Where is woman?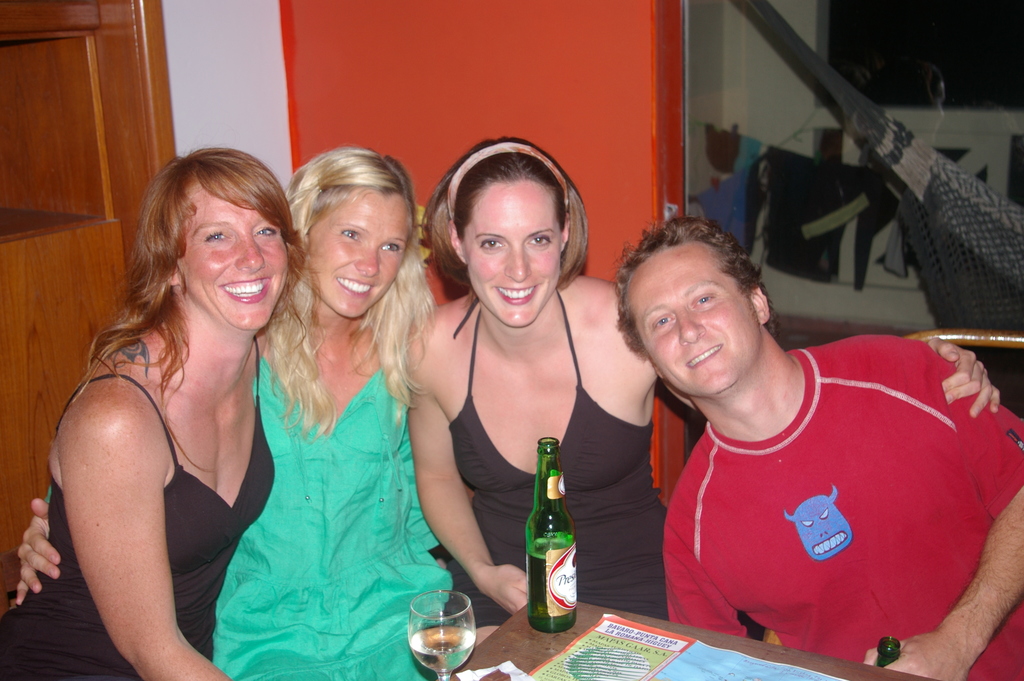
pyautogui.locateOnScreen(402, 131, 1000, 644).
